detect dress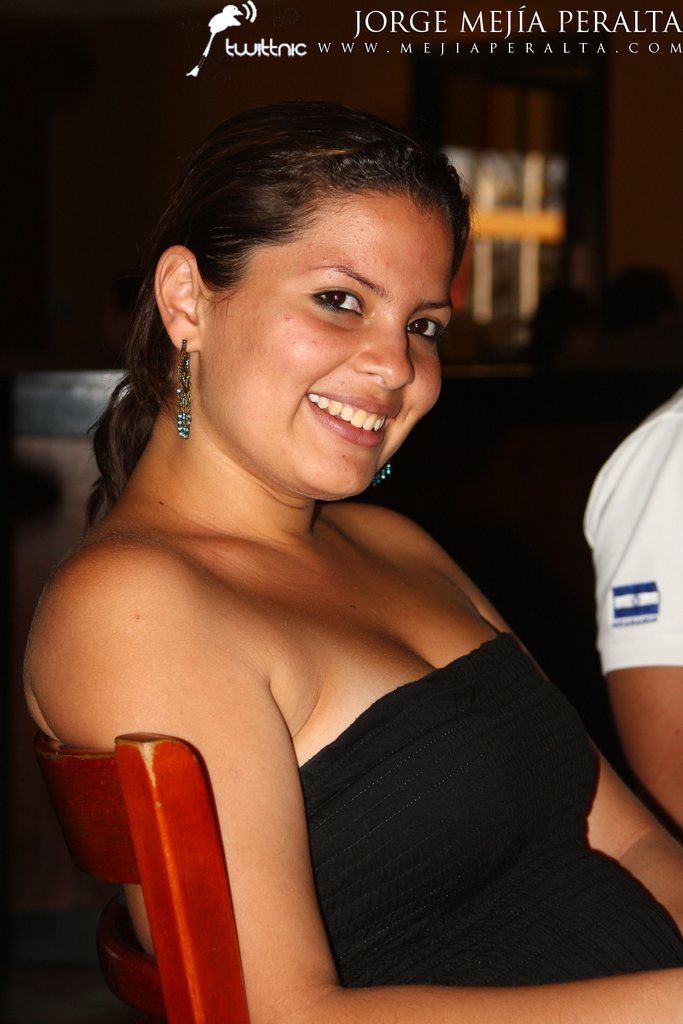
left=303, top=636, right=682, bottom=982
